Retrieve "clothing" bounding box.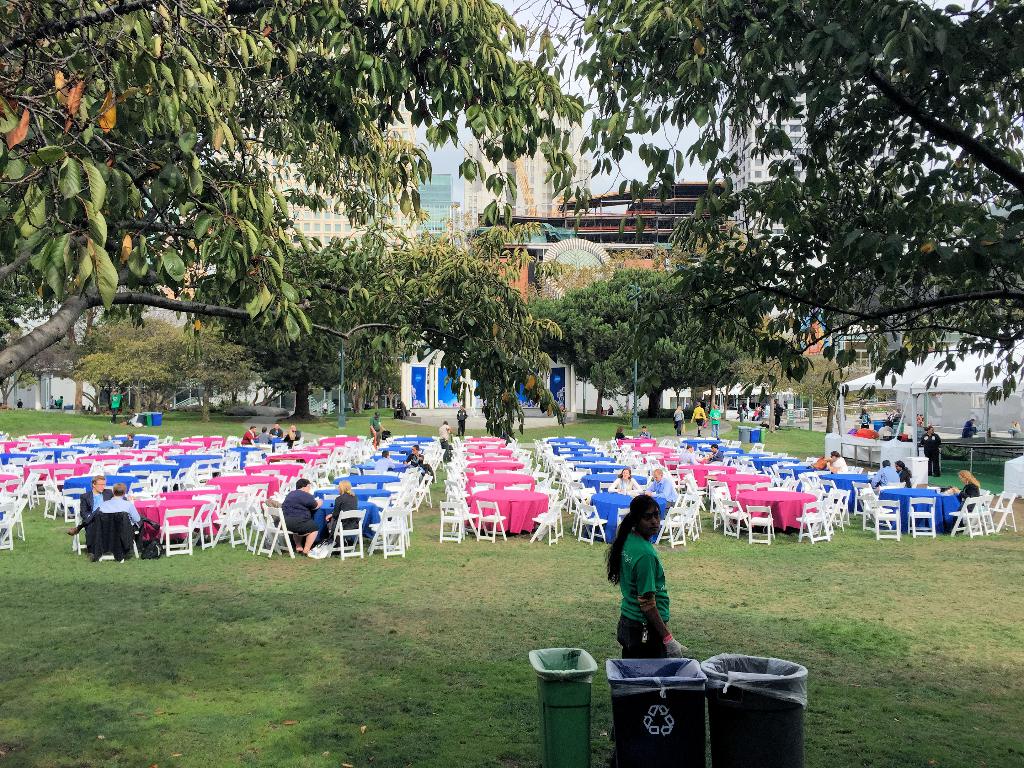
Bounding box: [left=375, top=455, right=392, bottom=475].
